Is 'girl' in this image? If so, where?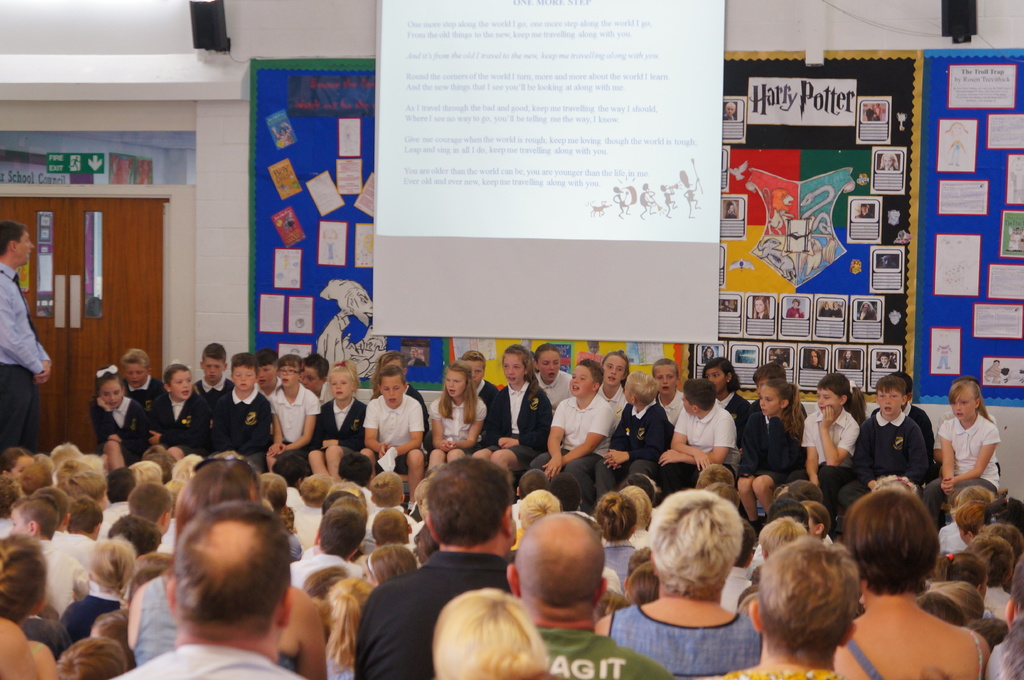
Yes, at x1=733 y1=376 x2=810 y2=530.
